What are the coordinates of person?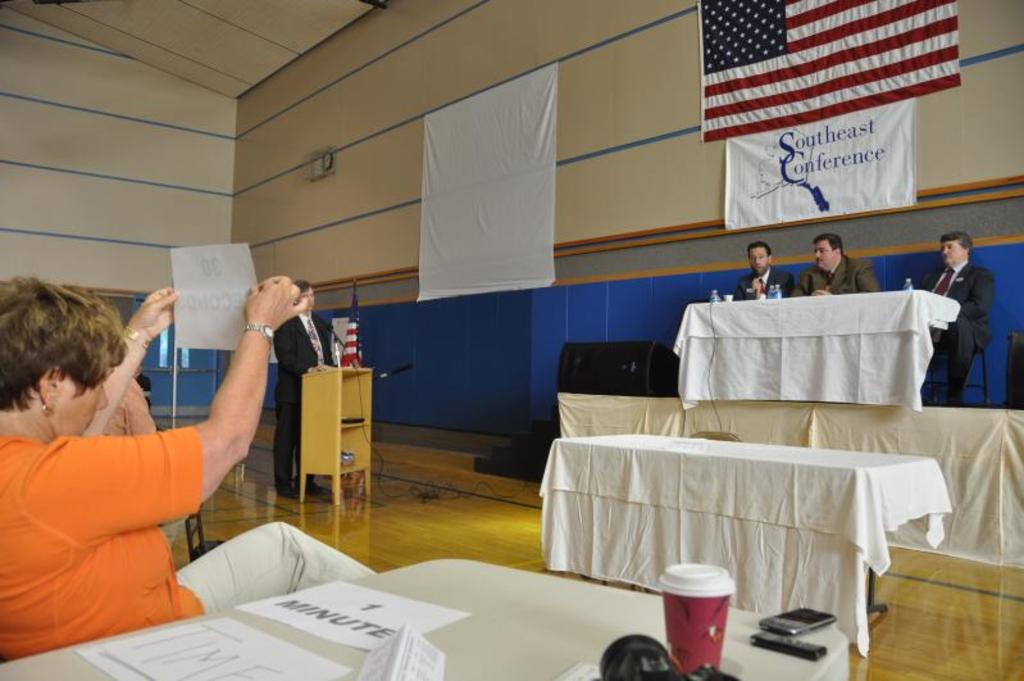
Rect(0, 277, 376, 663).
